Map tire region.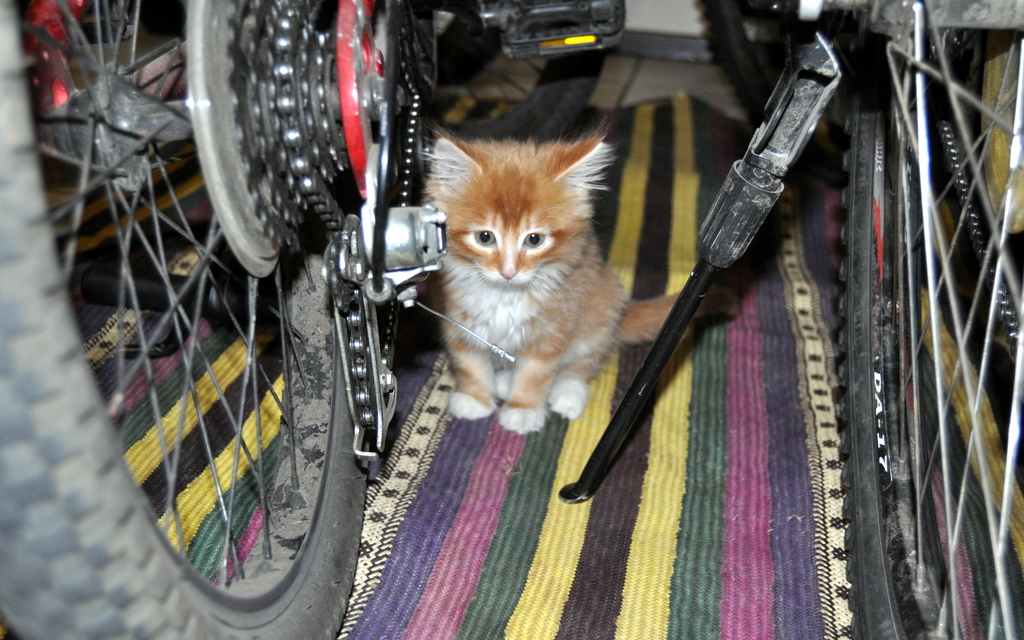
Mapped to (698, 0, 853, 169).
